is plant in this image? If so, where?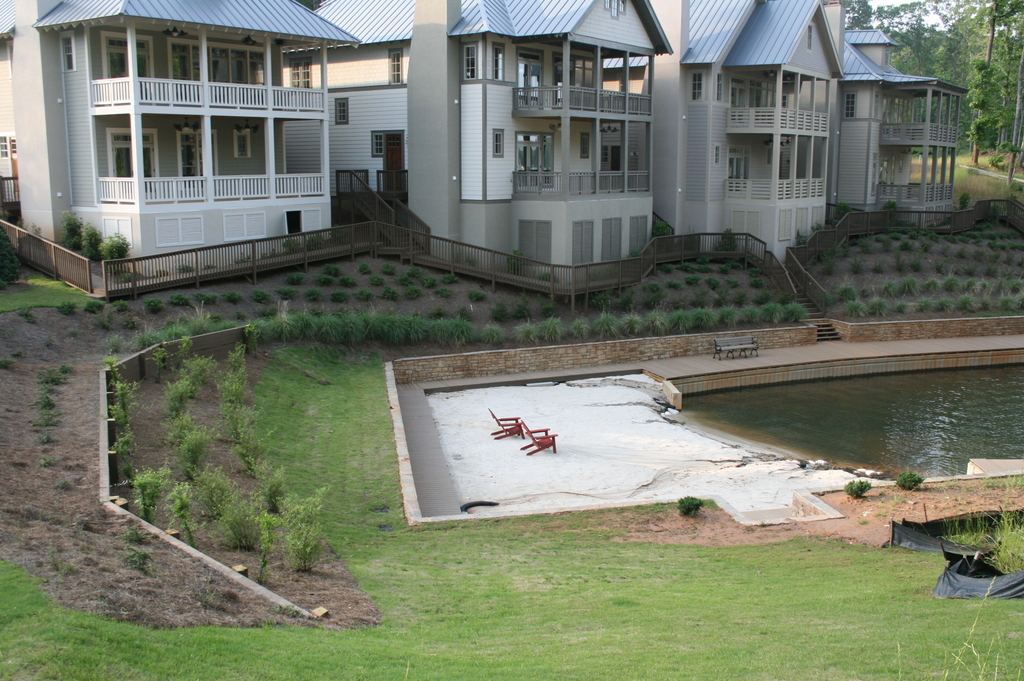
Yes, at left=878, top=202, right=898, bottom=217.
